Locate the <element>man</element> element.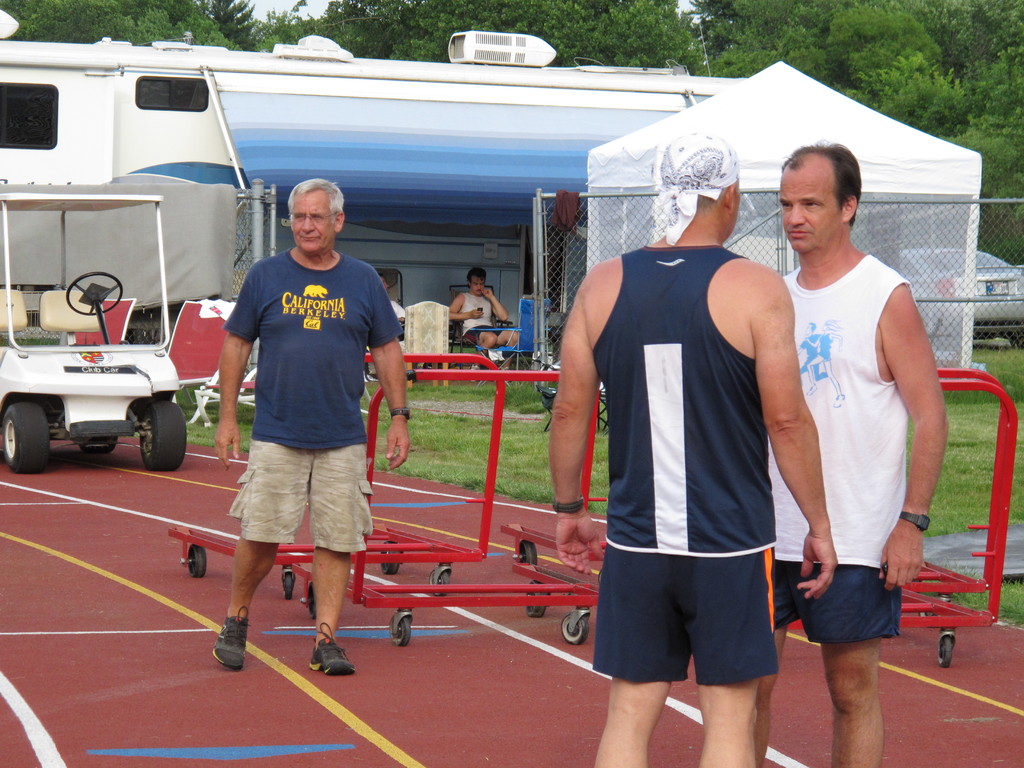
Element bbox: 447:266:518:378.
